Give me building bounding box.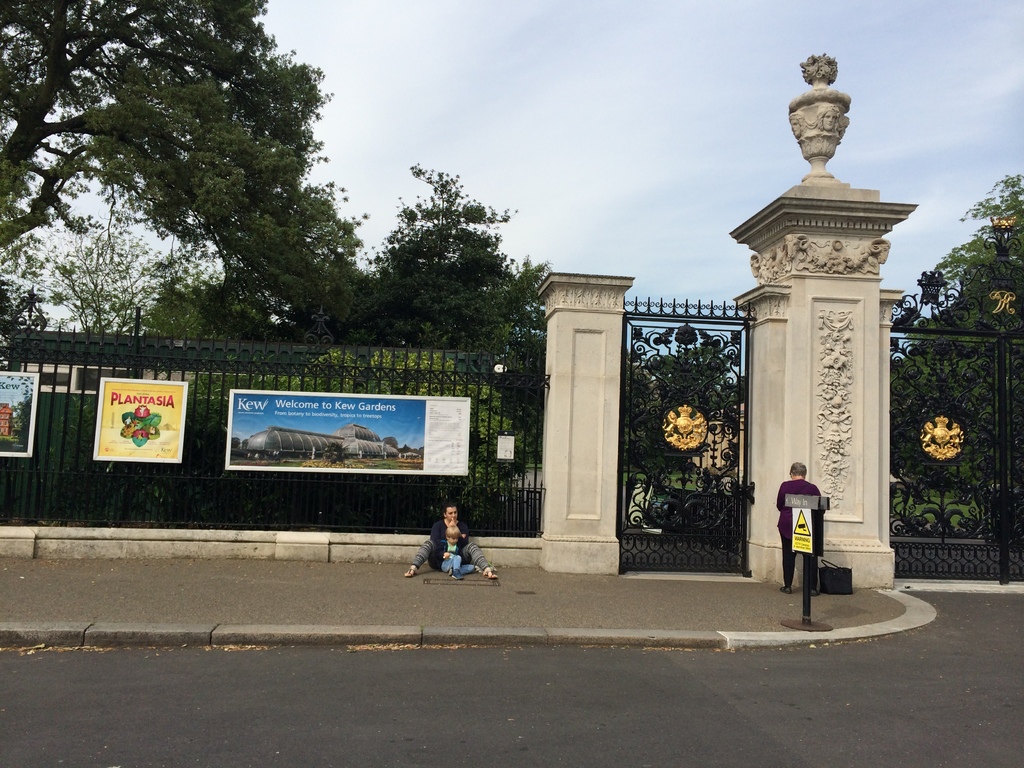
left=246, top=424, right=398, bottom=458.
